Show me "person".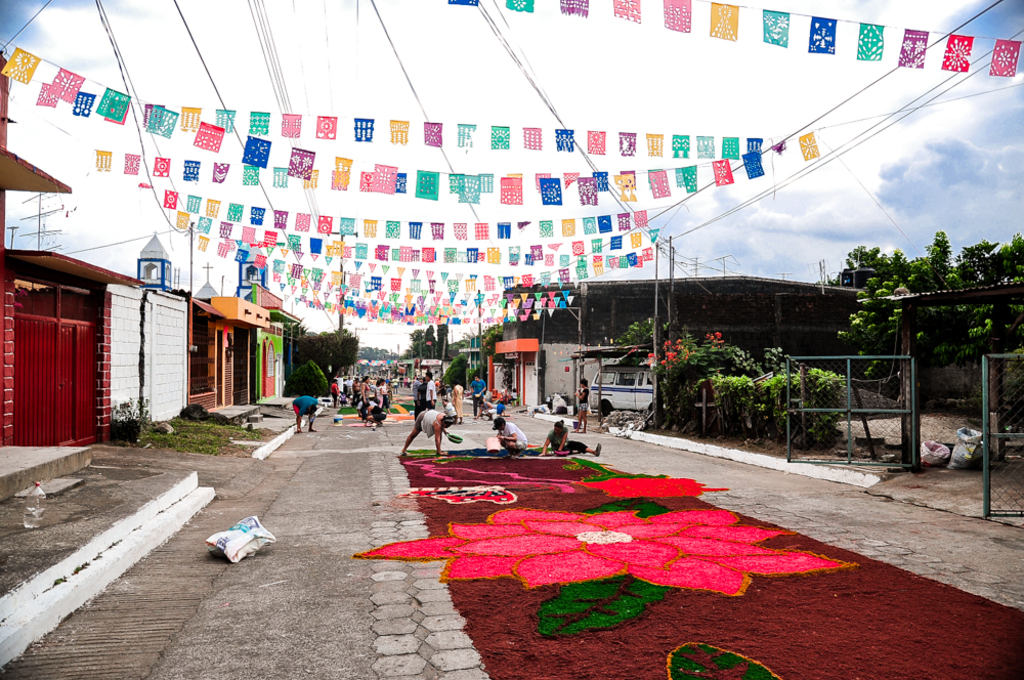
"person" is here: l=493, t=410, r=522, b=457.
